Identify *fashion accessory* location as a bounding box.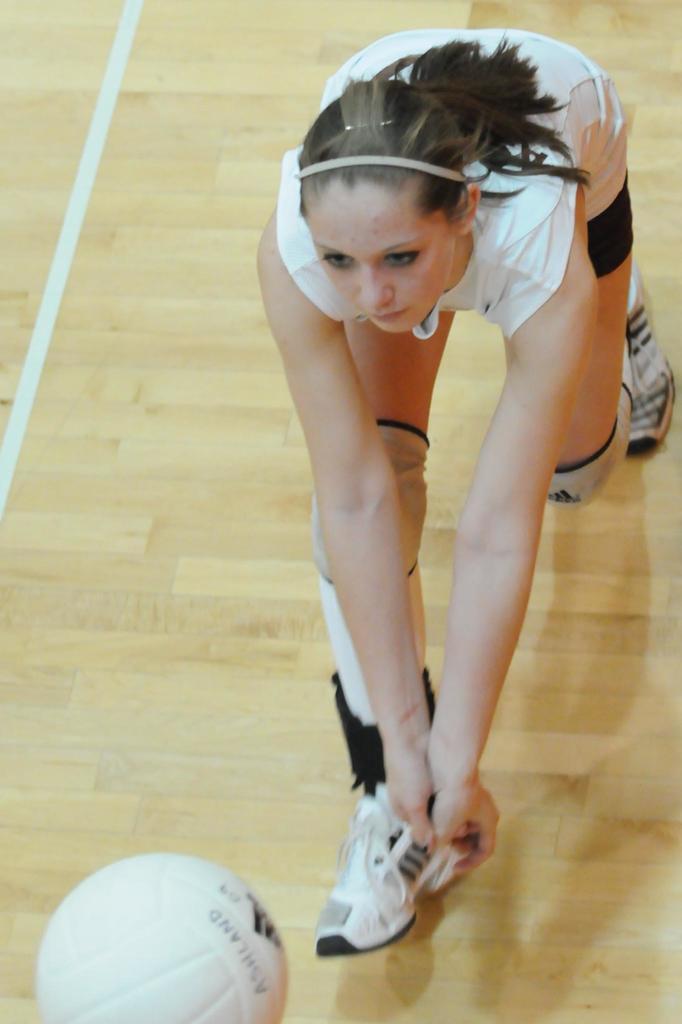
pyautogui.locateOnScreen(314, 797, 474, 956).
